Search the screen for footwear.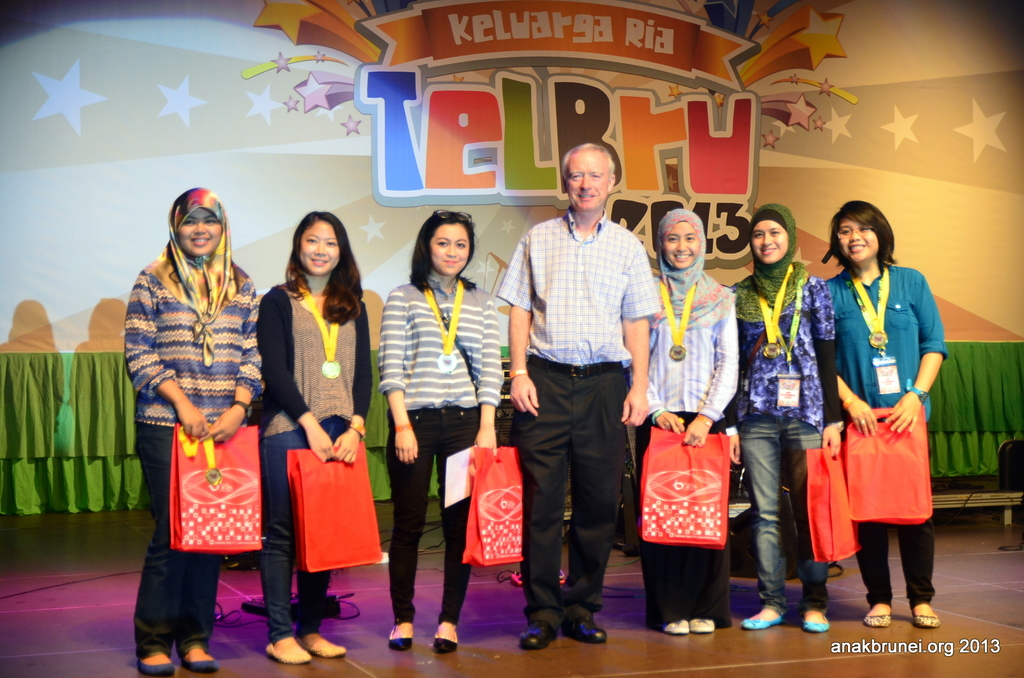
Found at 267 643 307 669.
